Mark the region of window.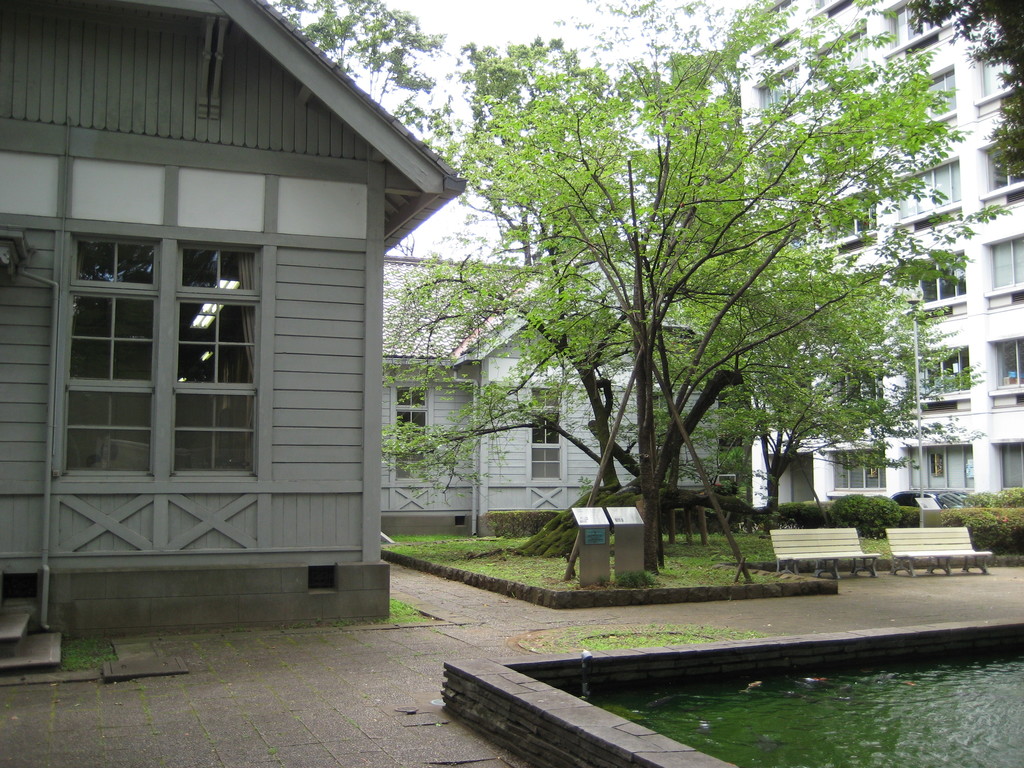
Region: locate(908, 61, 954, 121).
